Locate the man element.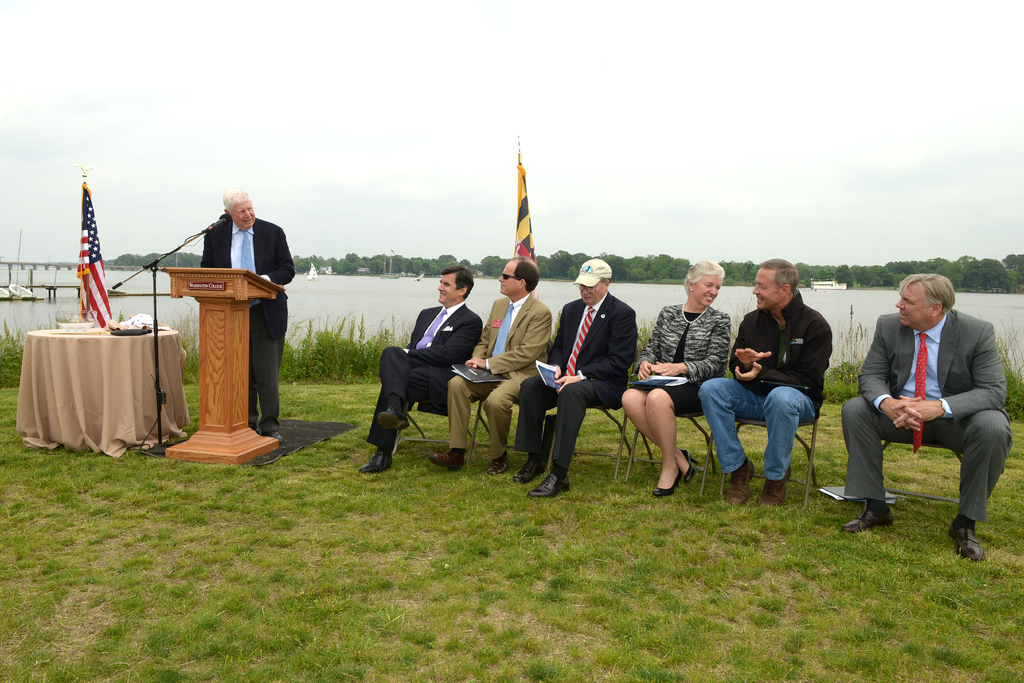
Element bbox: {"x1": 426, "y1": 255, "x2": 554, "y2": 478}.
